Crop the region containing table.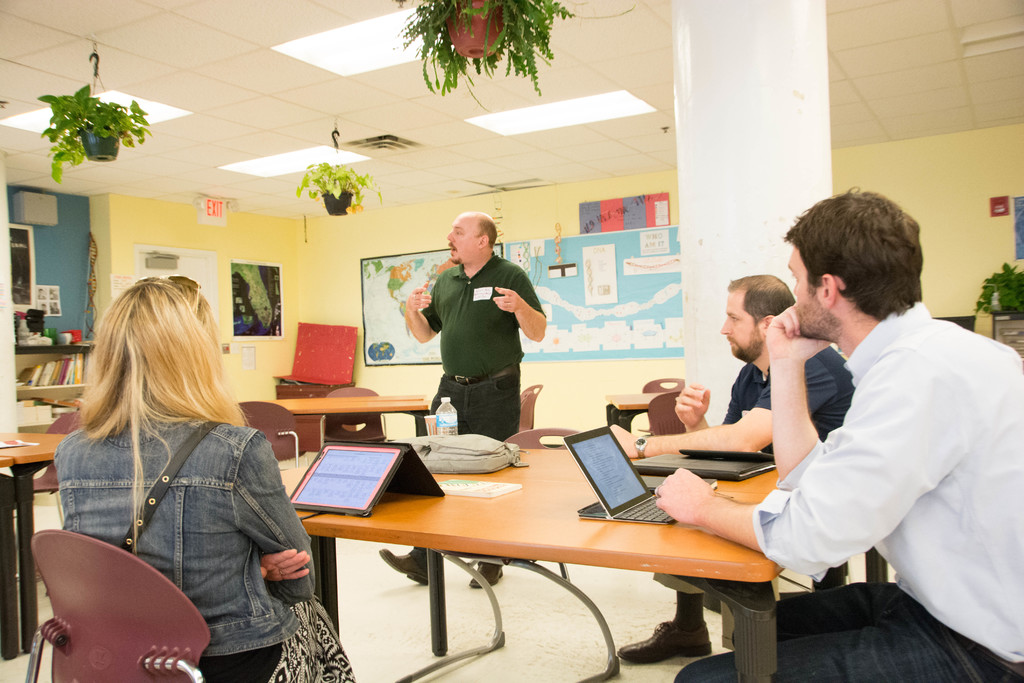
Crop region: {"left": 605, "top": 390, "right": 661, "bottom": 433}.
